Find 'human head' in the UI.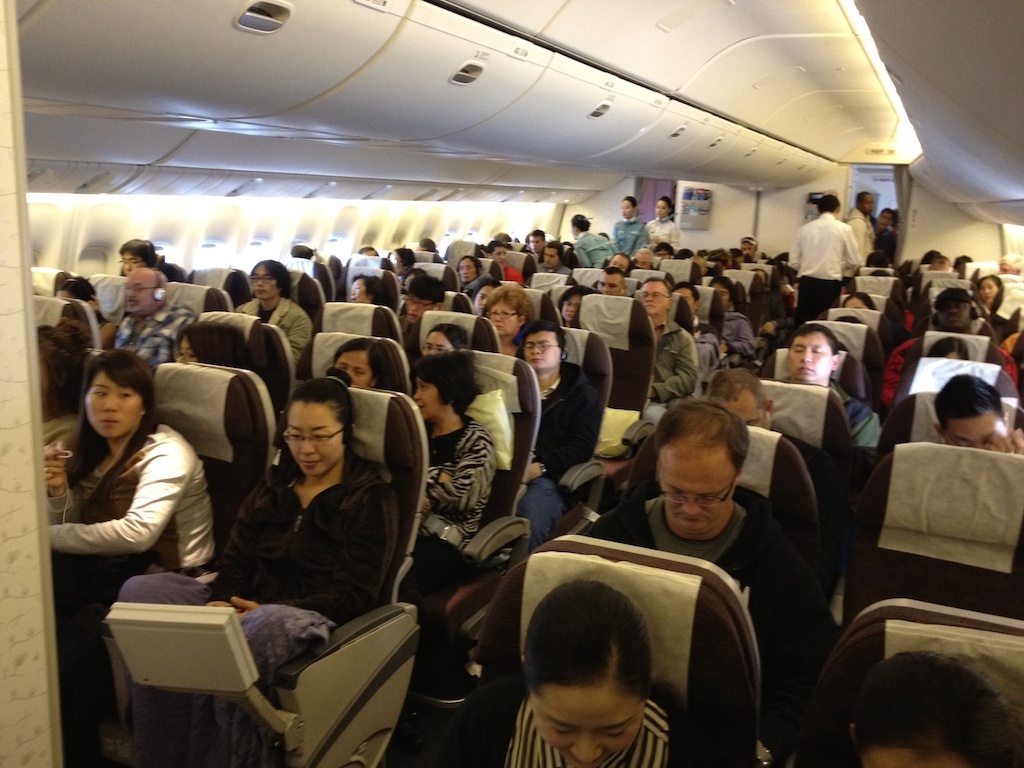
UI element at <region>522, 323, 572, 372</region>.
